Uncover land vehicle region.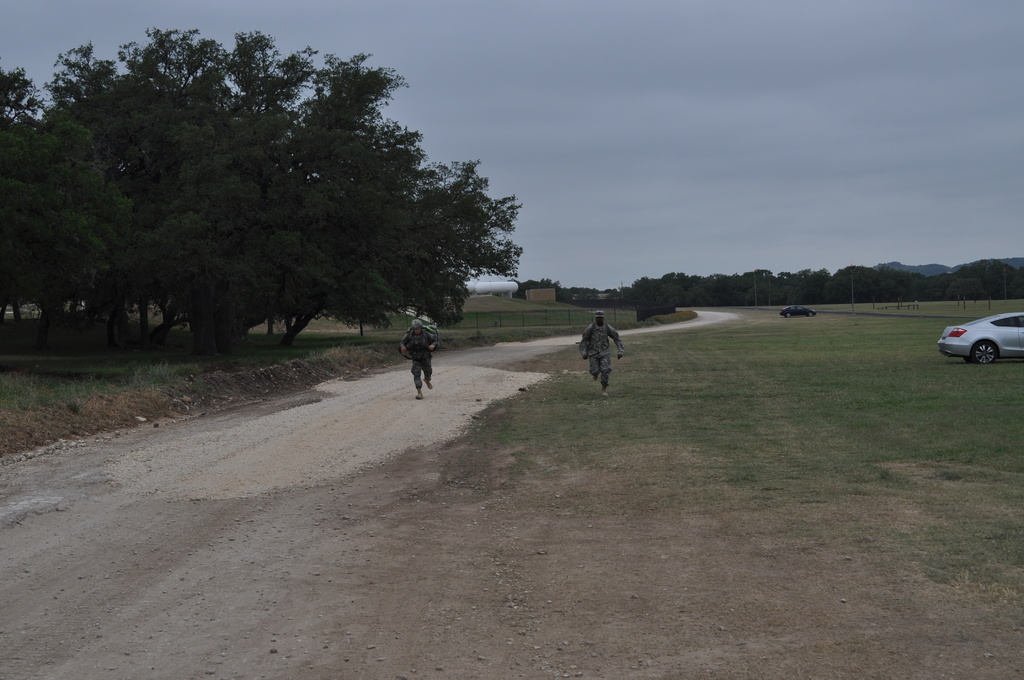
Uncovered: l=951, t=300, r=1023, b=364.
